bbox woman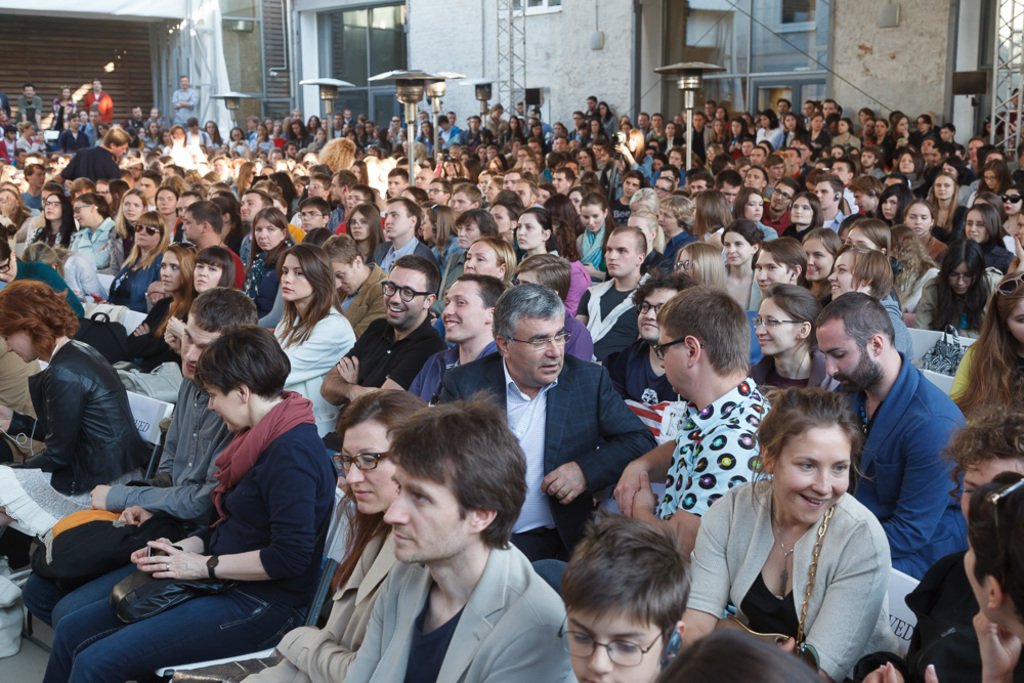
(x1=168, y1=123, x2=196, y2=166)
